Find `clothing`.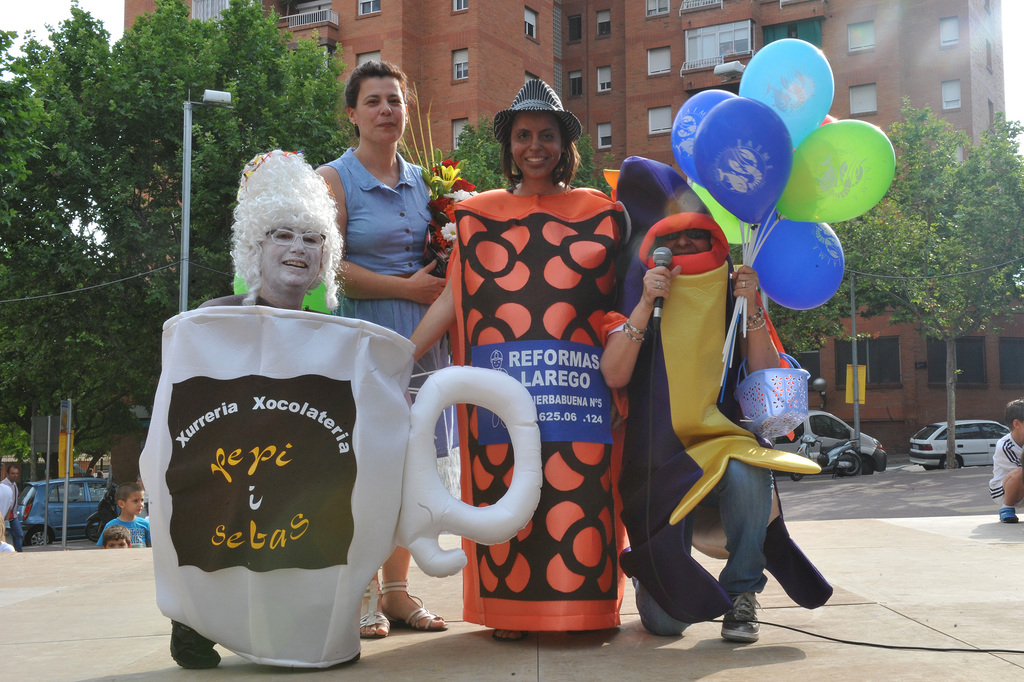
rect(324, 144, 439, 469).
